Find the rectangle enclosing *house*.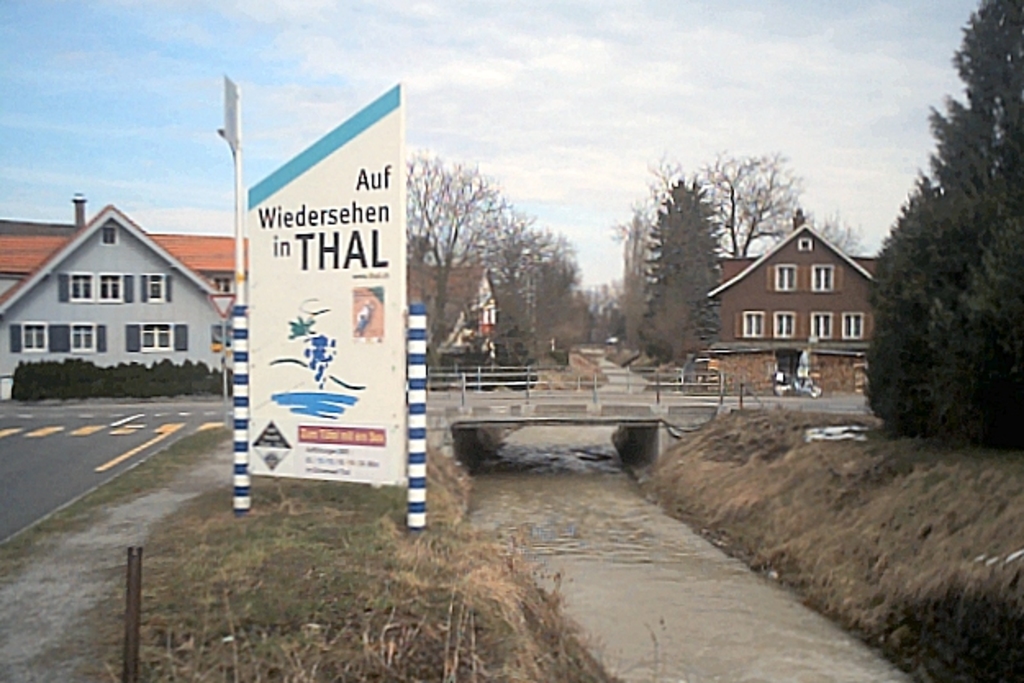
Rect(0, 193, 246, 383).
